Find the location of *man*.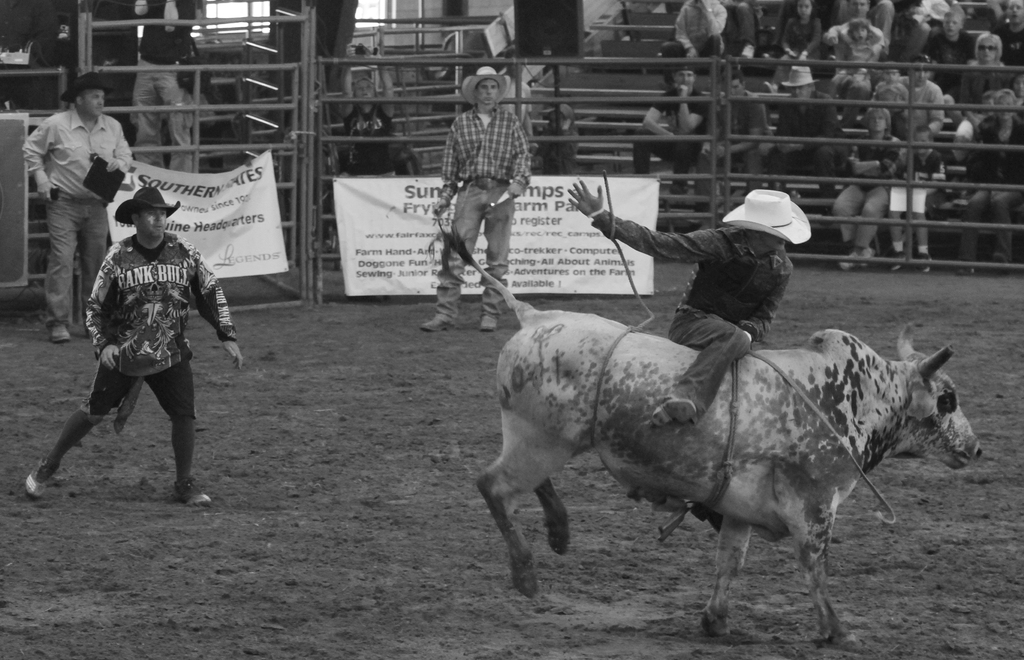
Location: <bbox>420, 65, 535, 335</bbox>.
